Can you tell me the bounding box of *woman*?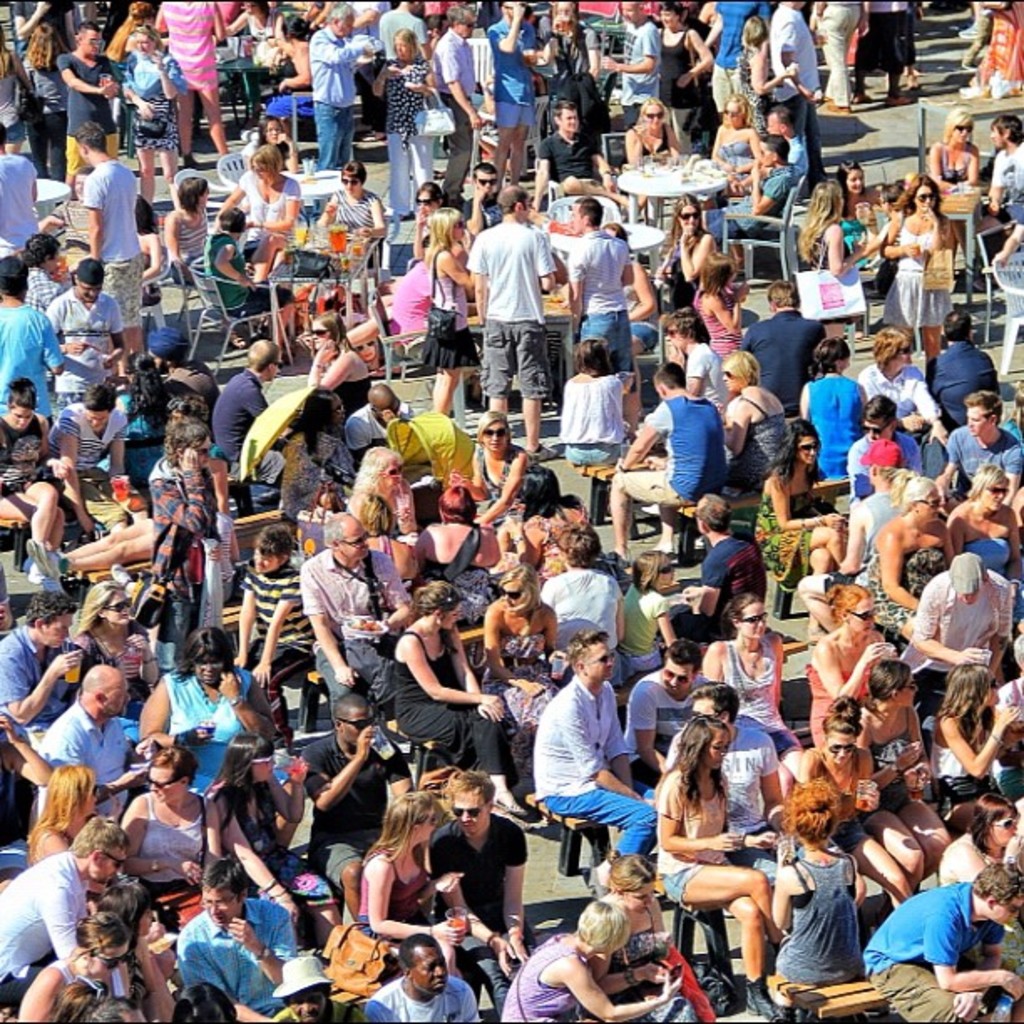
<bbox>25, 756, 109, 863</bbox>.
